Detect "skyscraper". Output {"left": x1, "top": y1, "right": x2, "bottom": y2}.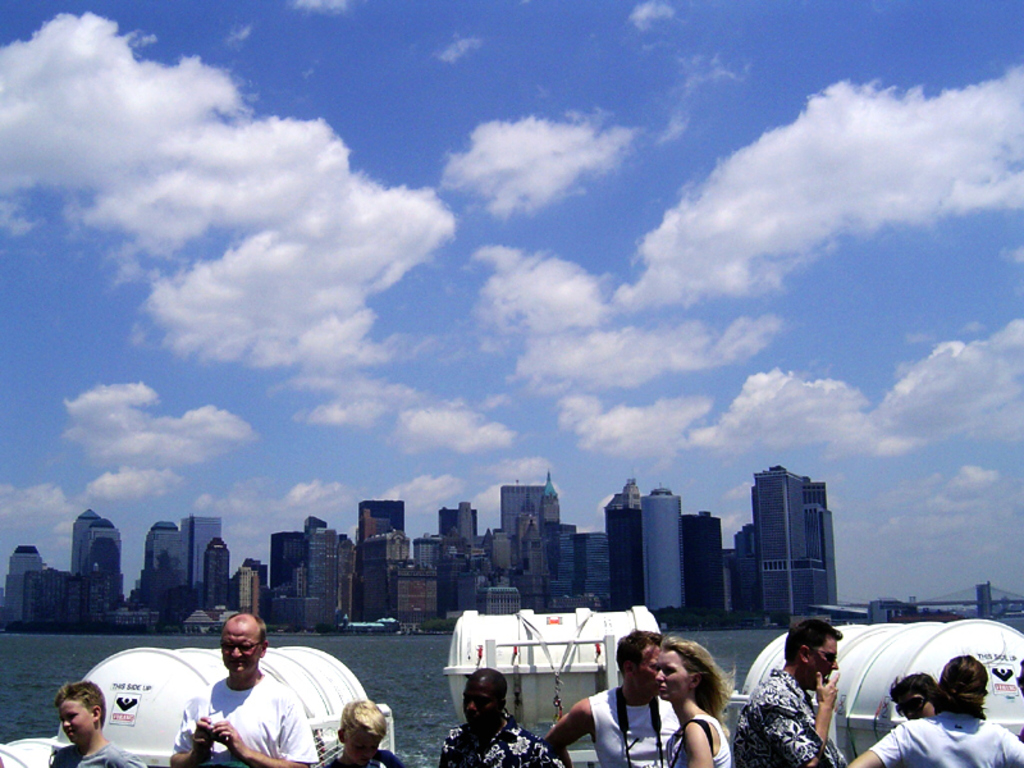
{"left": 0, "top": 543, "right": 56, "bottom": 626}.
